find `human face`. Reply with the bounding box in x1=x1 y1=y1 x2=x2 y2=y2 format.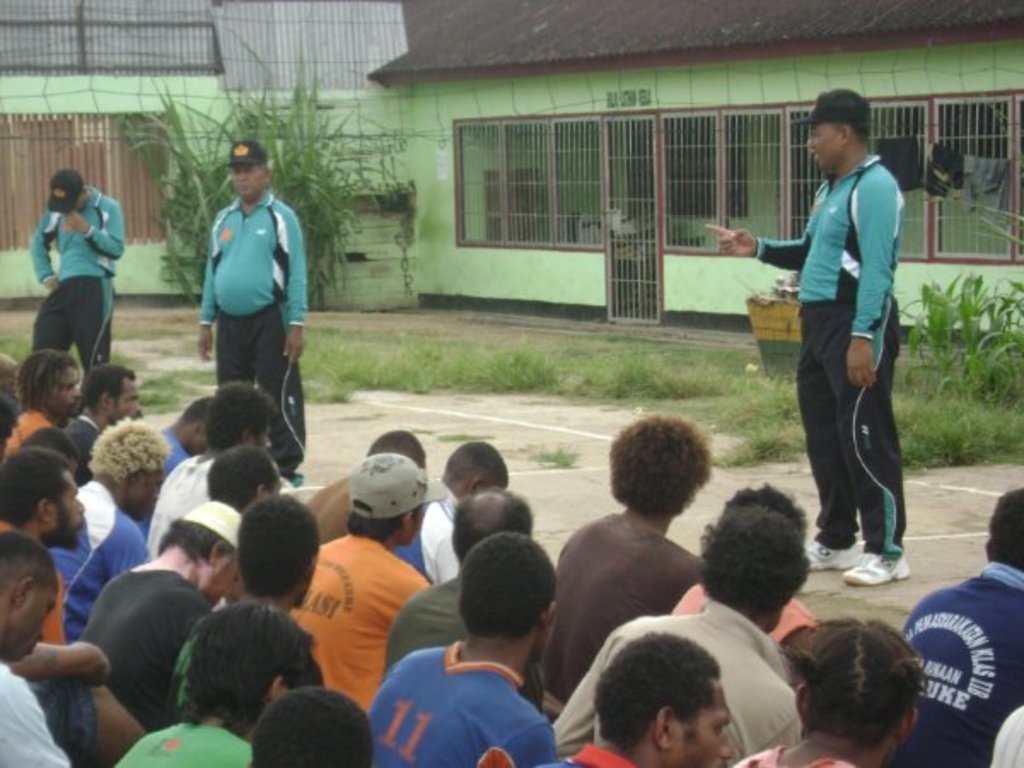
x1=0 y1=580 x2=60 y2=662.
